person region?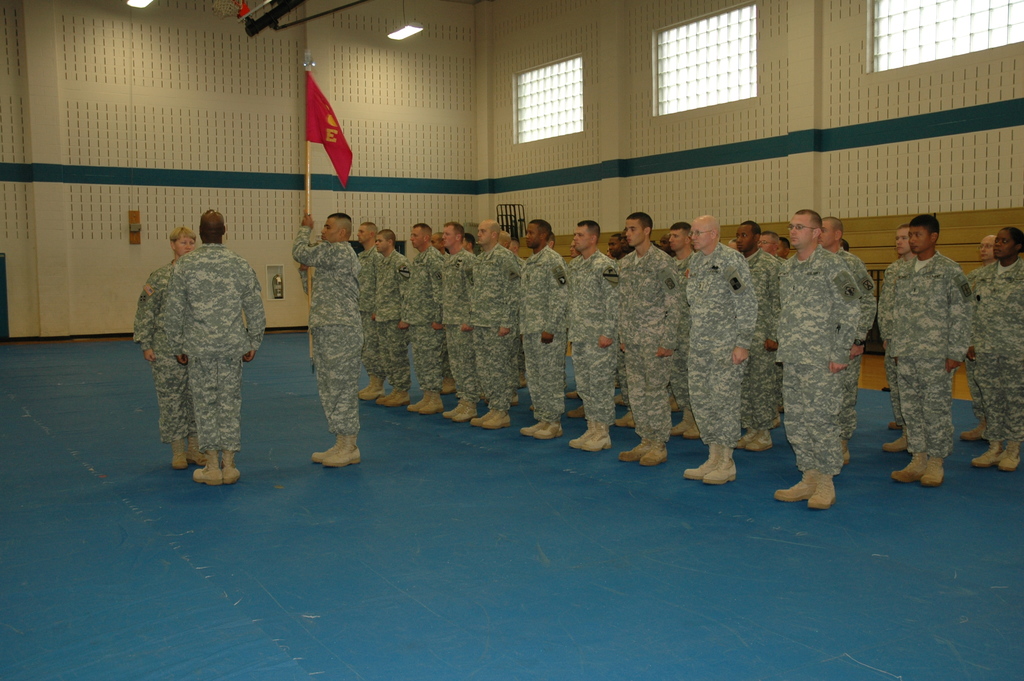
pyautogui.locateOnScreen(790, 193, 885, 517)
